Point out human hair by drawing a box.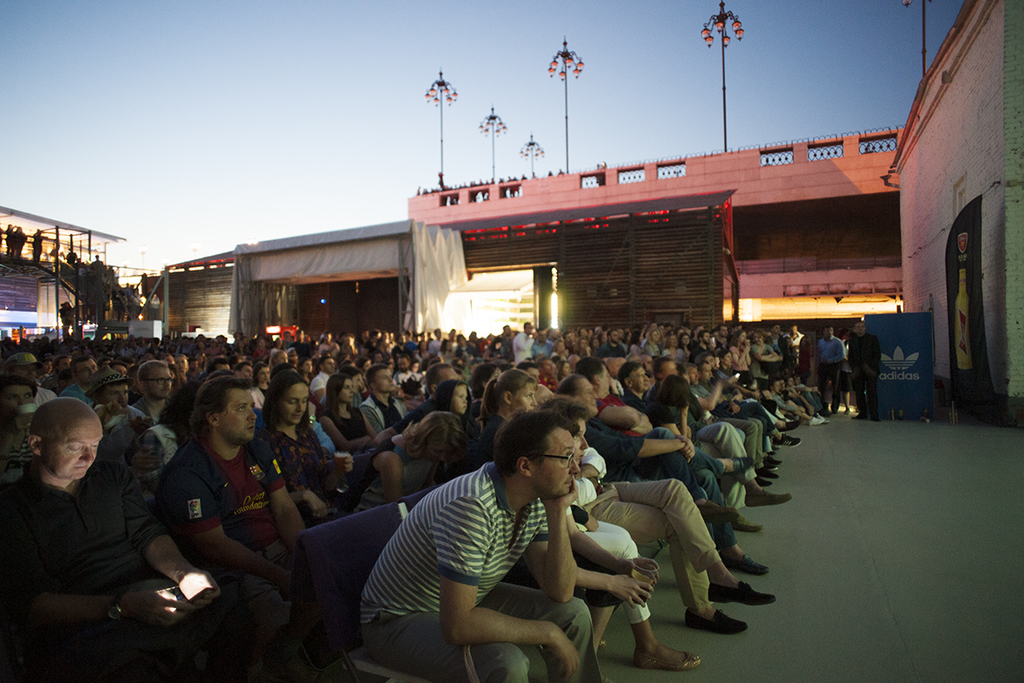
BBox(656, 373, 691, 406).
